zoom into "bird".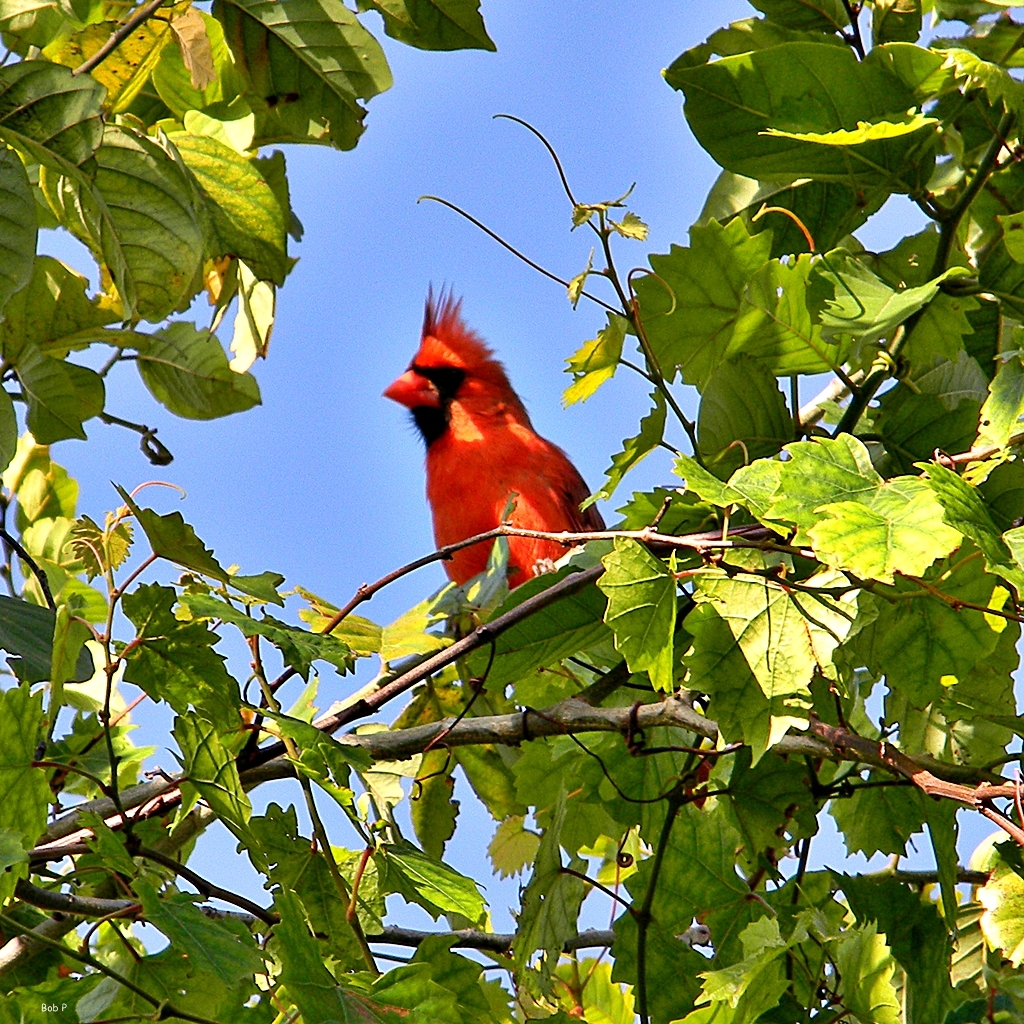
Zoom target: l=383, t=277, r=611, b=579.
